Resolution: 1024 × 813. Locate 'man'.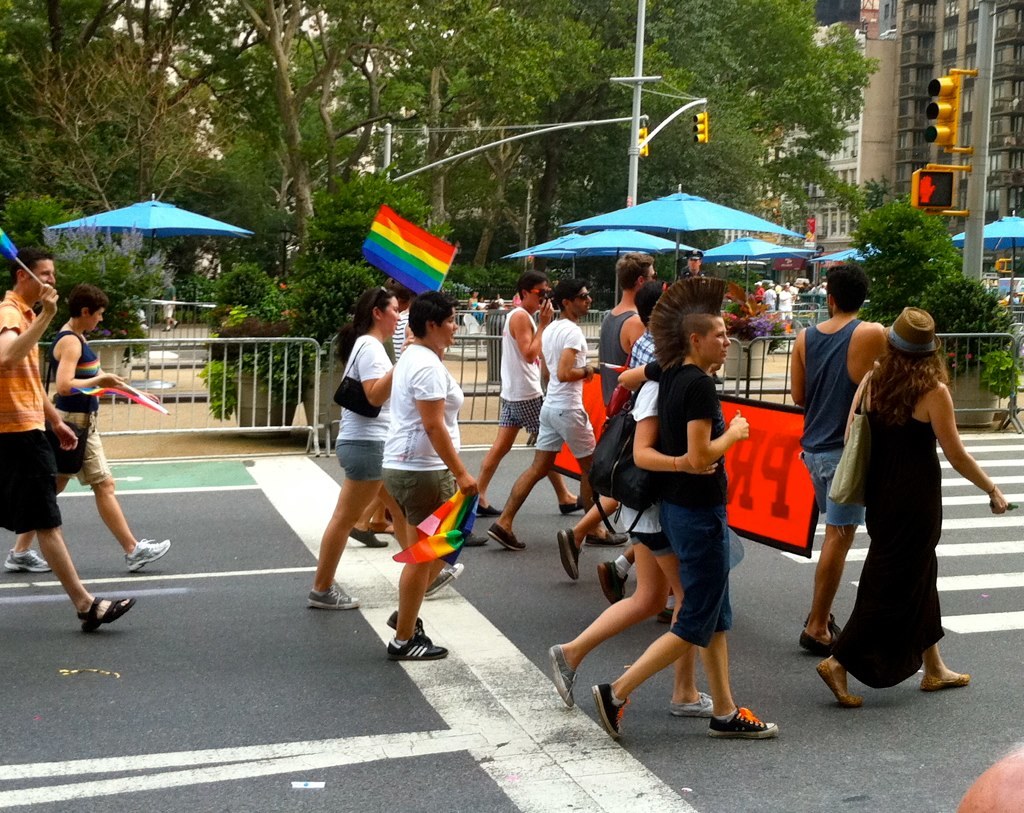
<region>776, 284, 793, 321</region>.
